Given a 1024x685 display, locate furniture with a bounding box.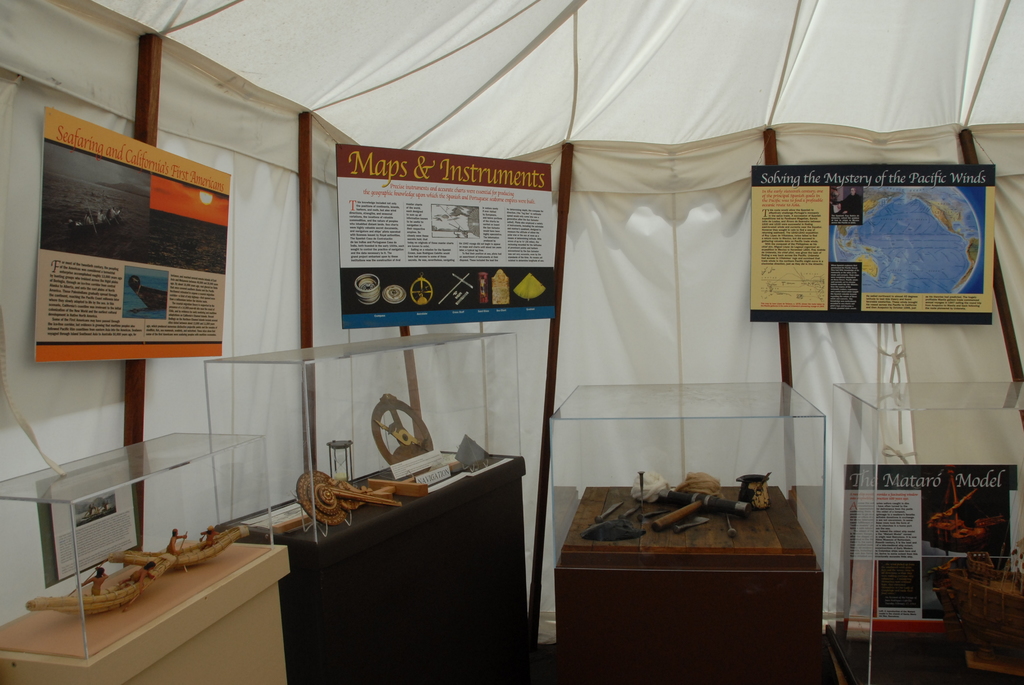
Located: l=556, t=483, r=833, b=684.
